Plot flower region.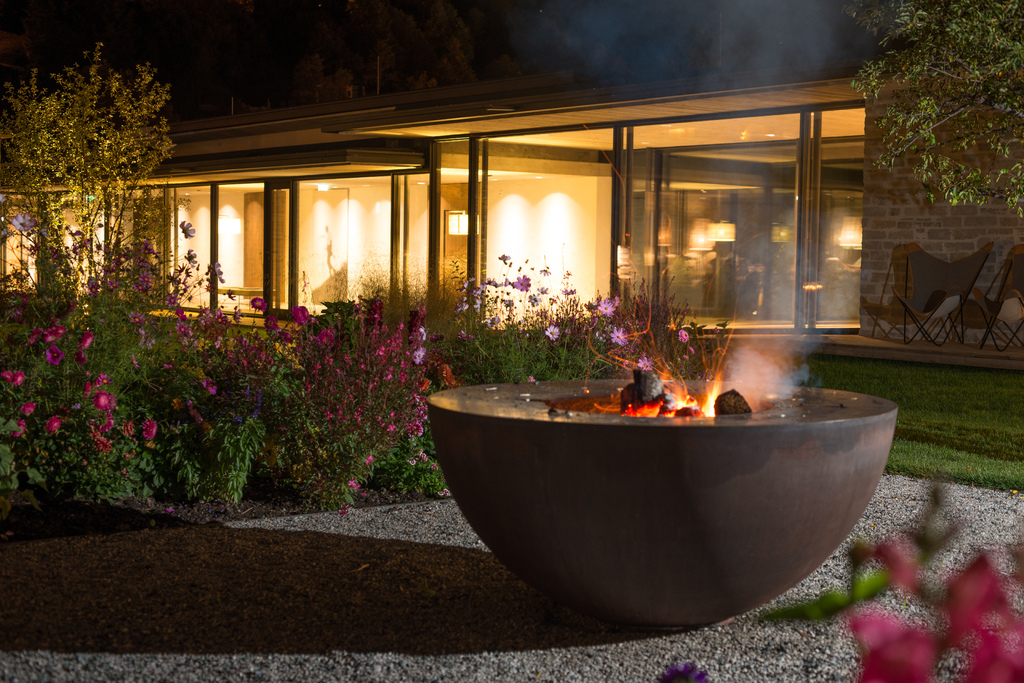
Plotted at 848,599,934,682.
